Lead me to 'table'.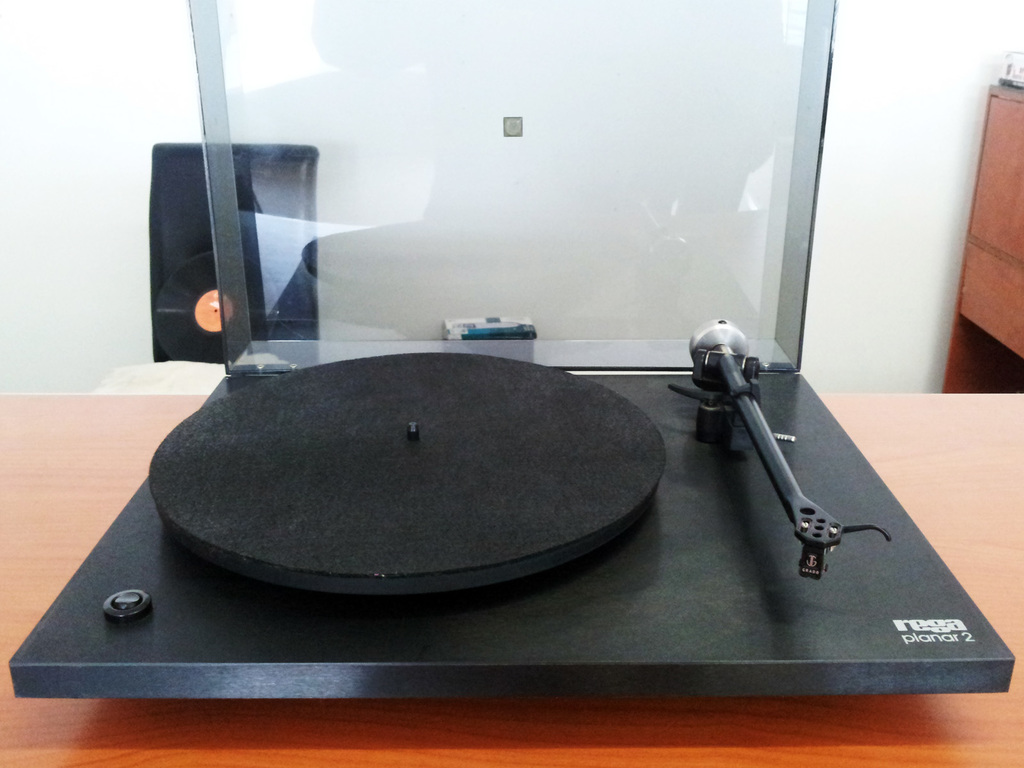
Lead to detection(939, 81, 1023, 396).
